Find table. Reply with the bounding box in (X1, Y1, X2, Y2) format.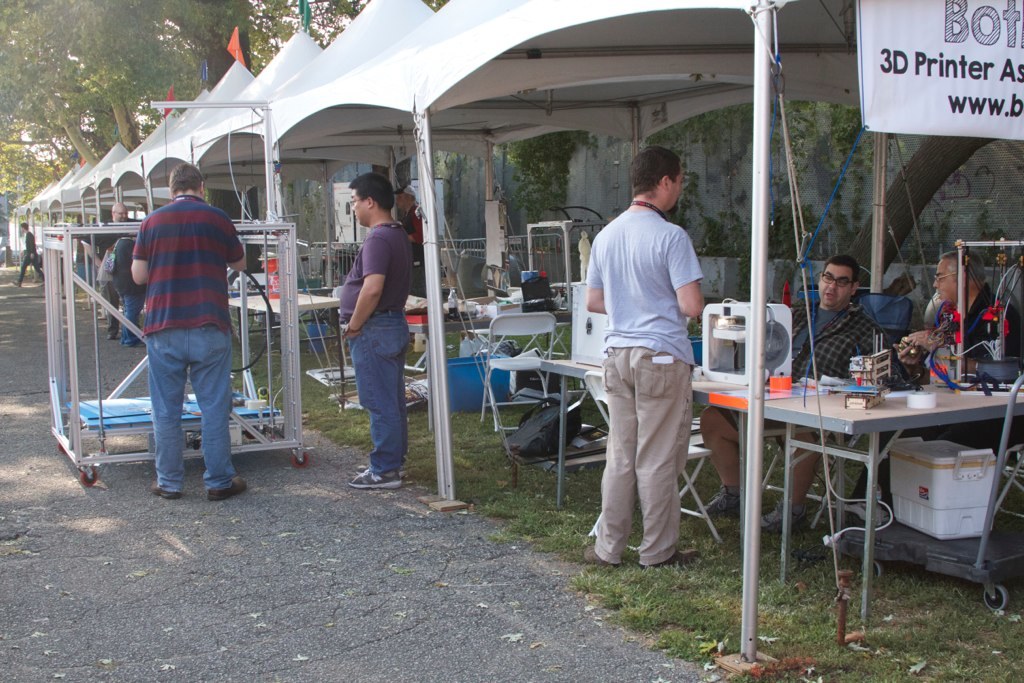
(537, 350, 762, 548).
